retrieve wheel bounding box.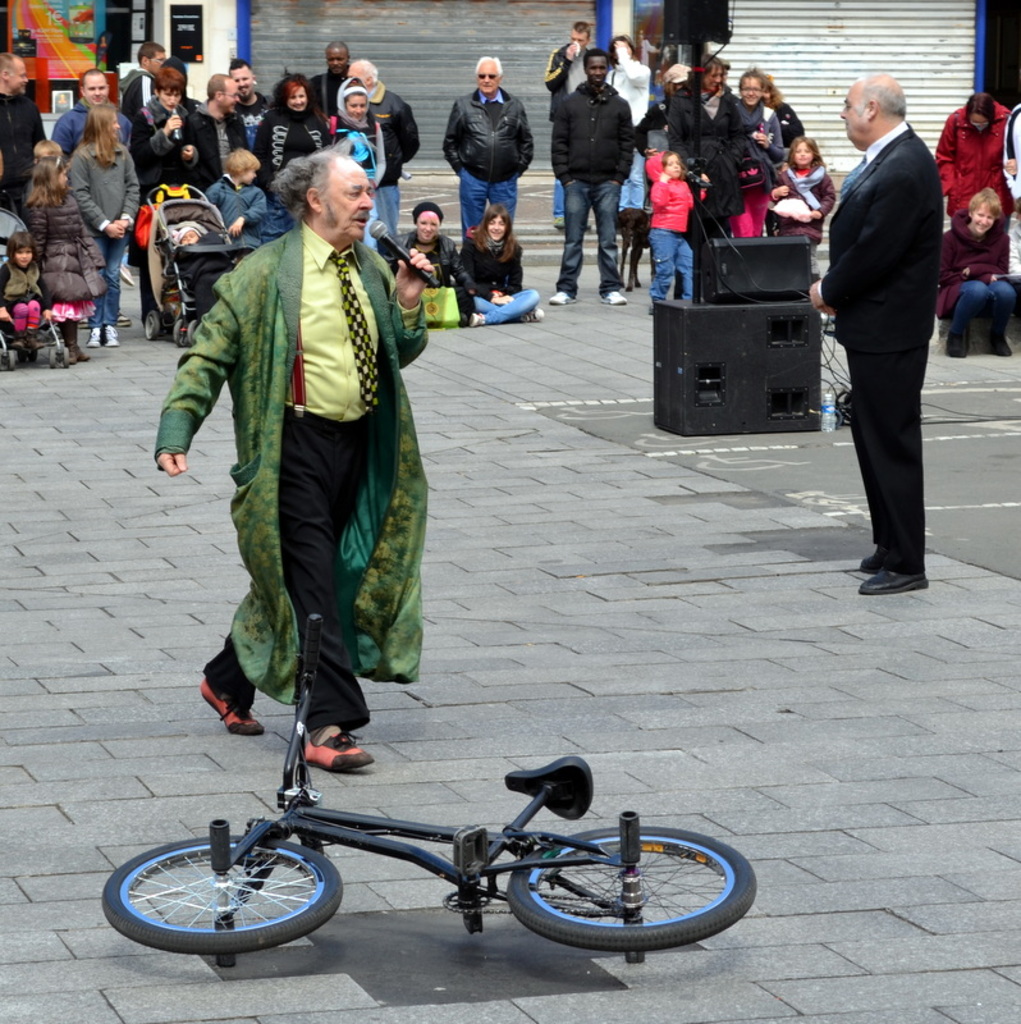
Bounding box: [100,837,348,957].
